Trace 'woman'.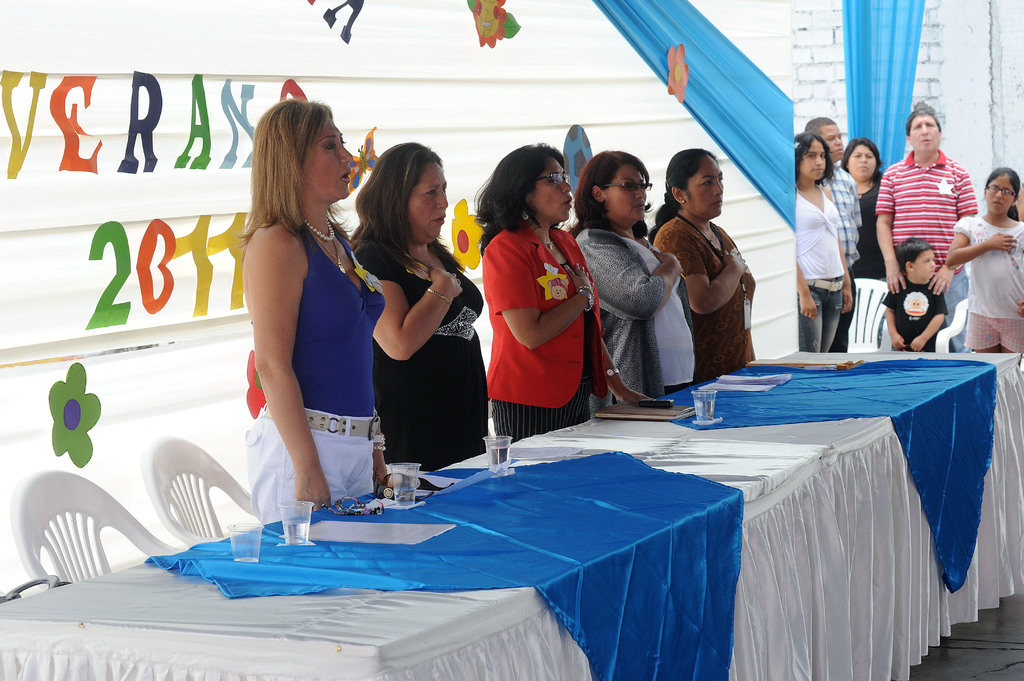
Traced to box(571, 148, 697, 405).
